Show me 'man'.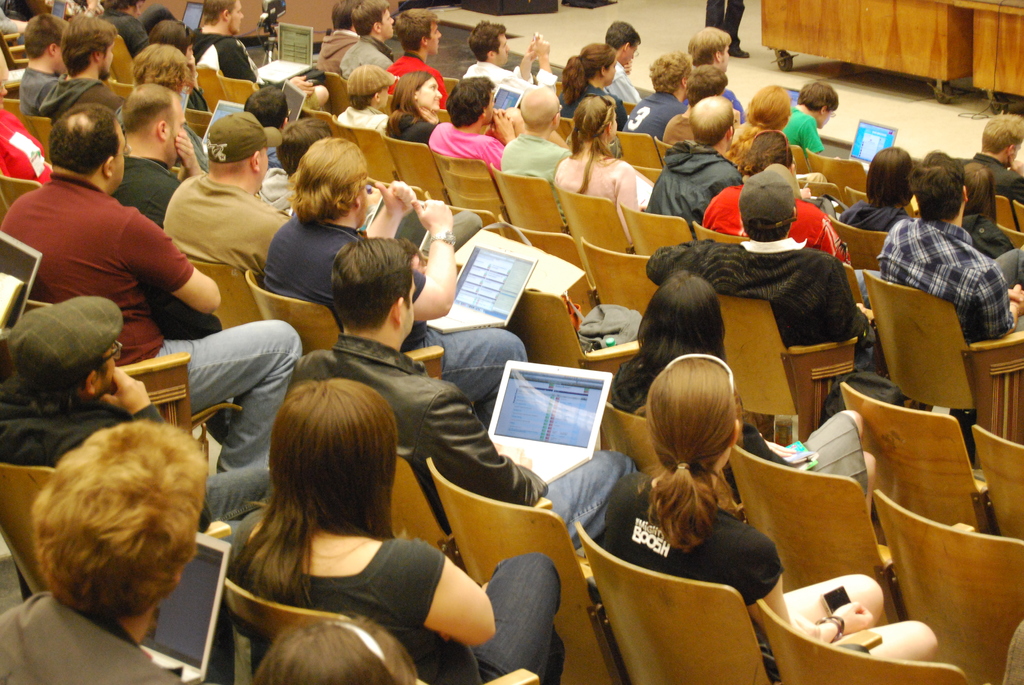
'man' is here: [x1=333, y1=64, x2=390, y2=138].
